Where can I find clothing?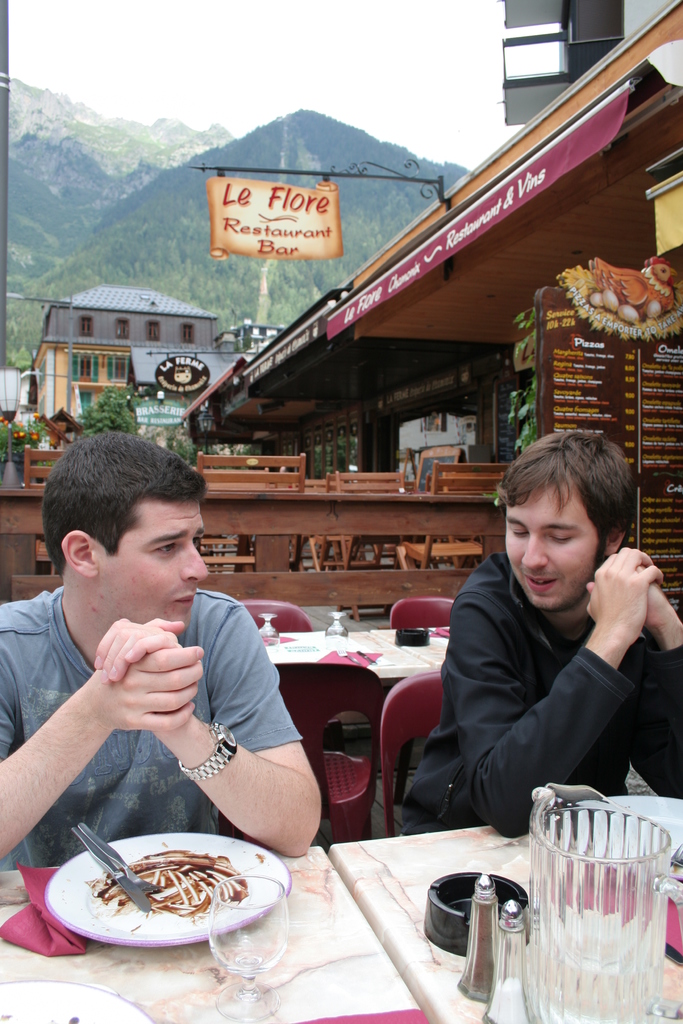
You can find it at BBox(0, 582, 302, 872).
